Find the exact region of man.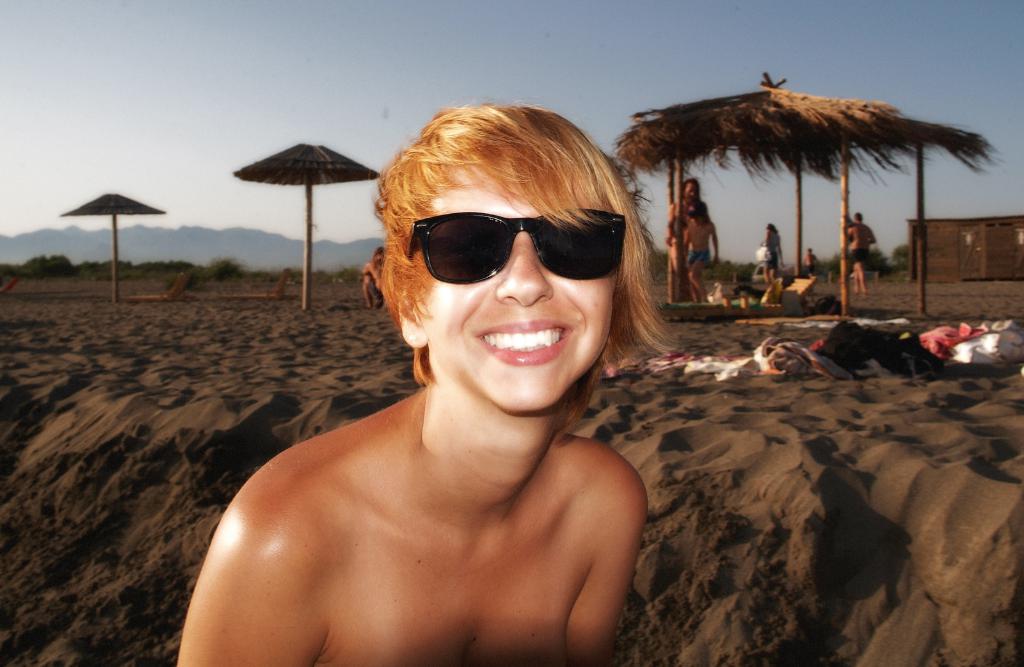
Exact region: detection(855, 214, 876, 242).
